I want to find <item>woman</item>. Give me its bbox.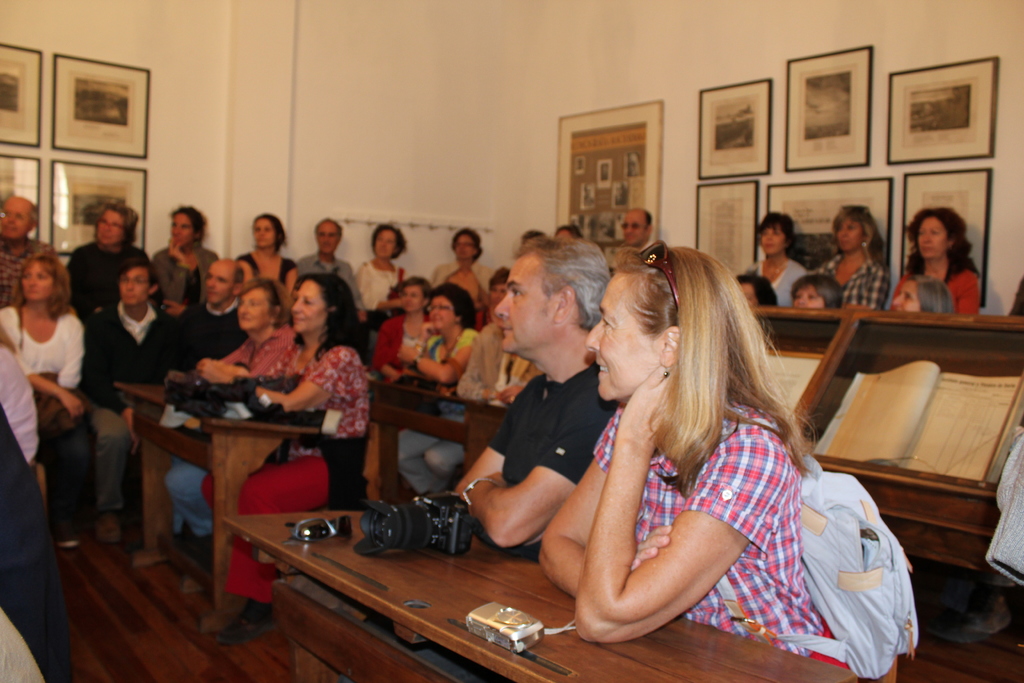
detection(888, 204, 985, 316).
